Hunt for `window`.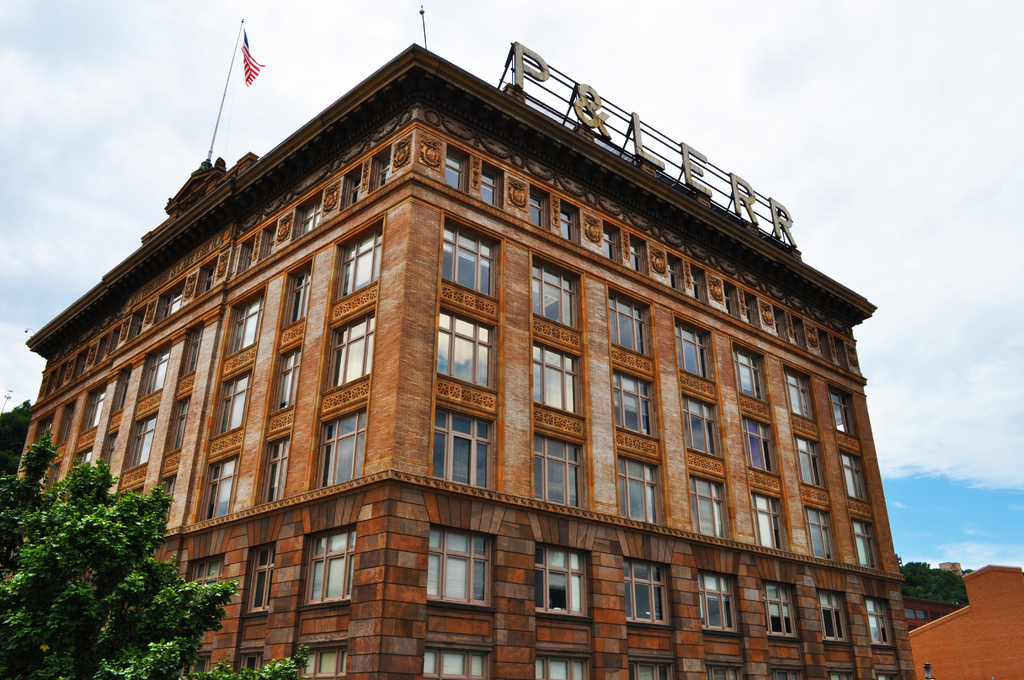
Hunted down at select_region(311, 518, 367, 599).
